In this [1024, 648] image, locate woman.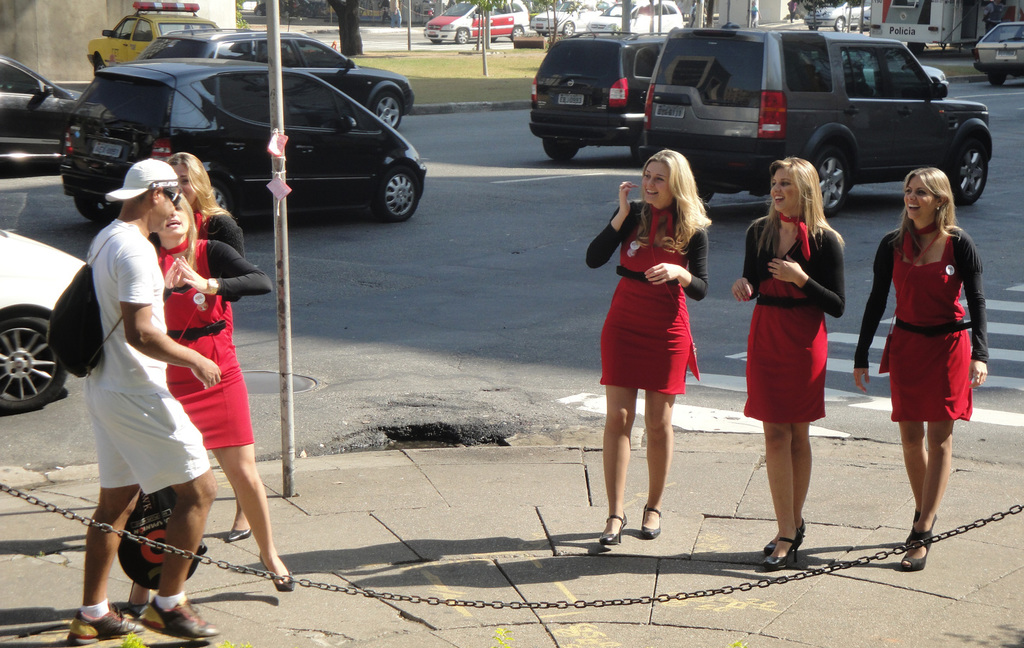
Bounding box: (732,155,846,556).
